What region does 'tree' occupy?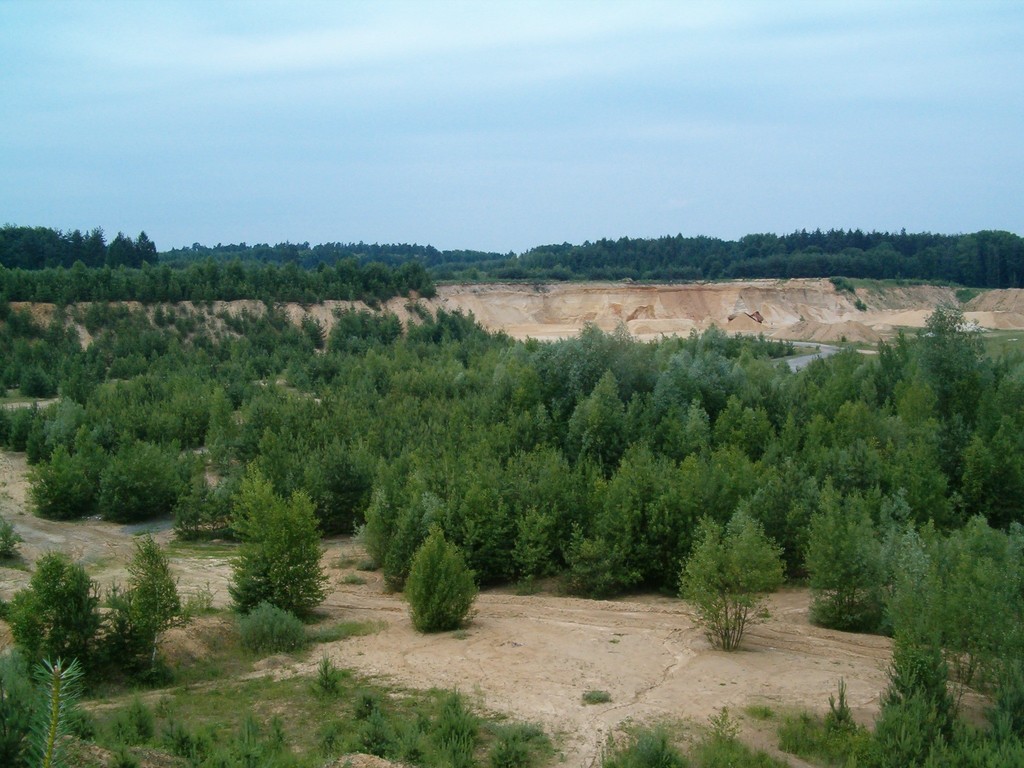
{"left": 403, "top": 520, "right": 485, "bottom": 634}.
